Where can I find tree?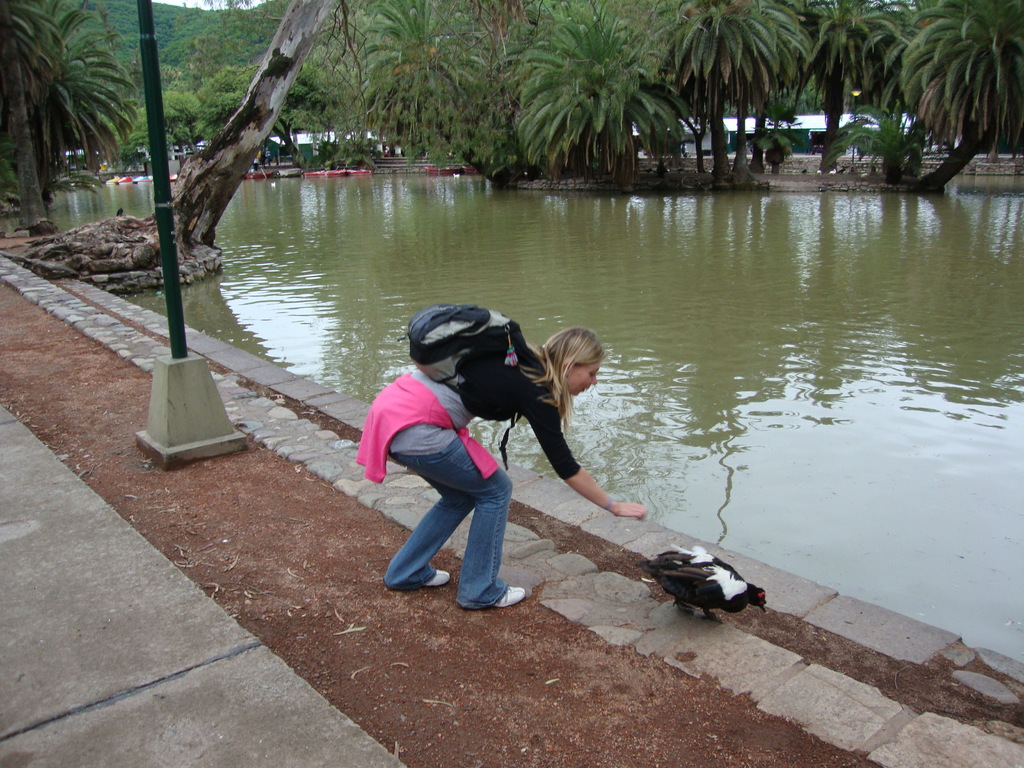
You can find it at l=514, t=0, r=690, b=188.
